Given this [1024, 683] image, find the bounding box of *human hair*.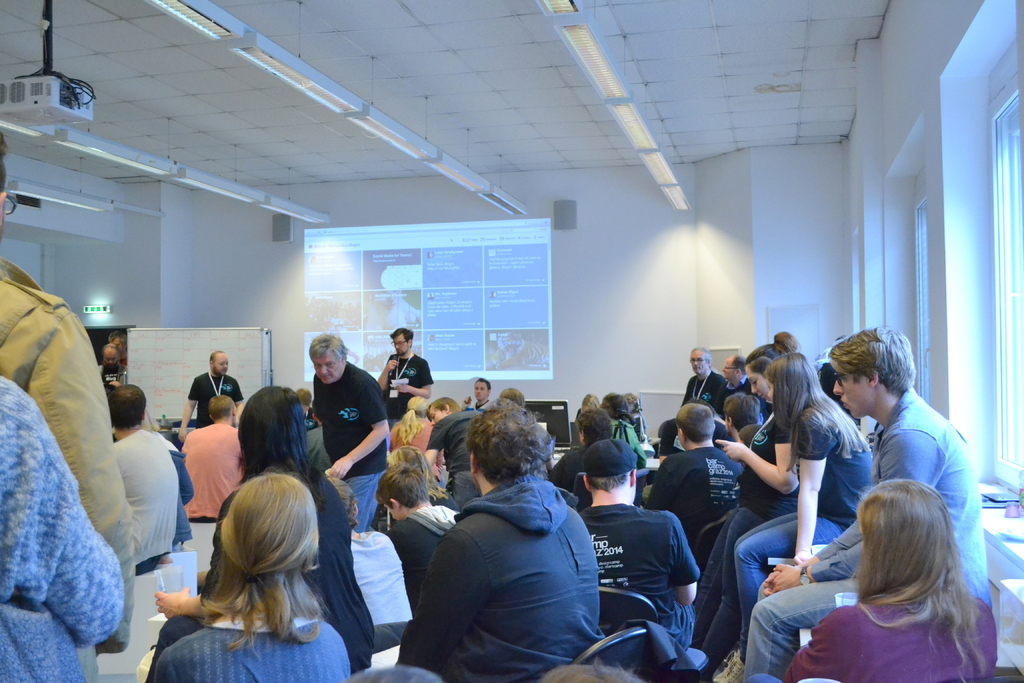
(722,392,757,434).
